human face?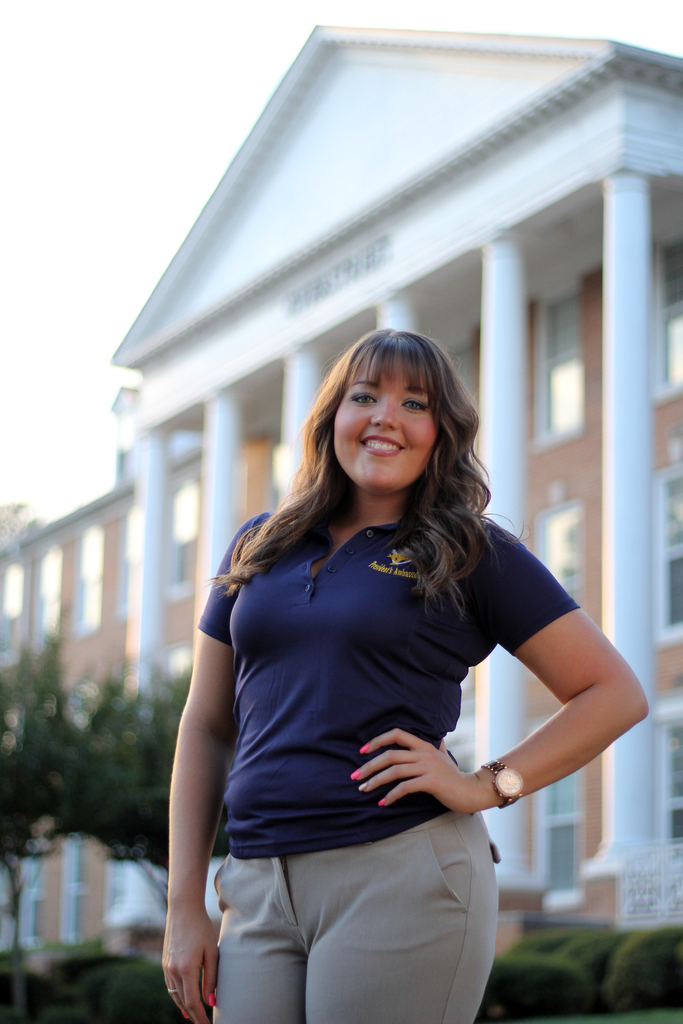
<box>333,356,438,491</box>
